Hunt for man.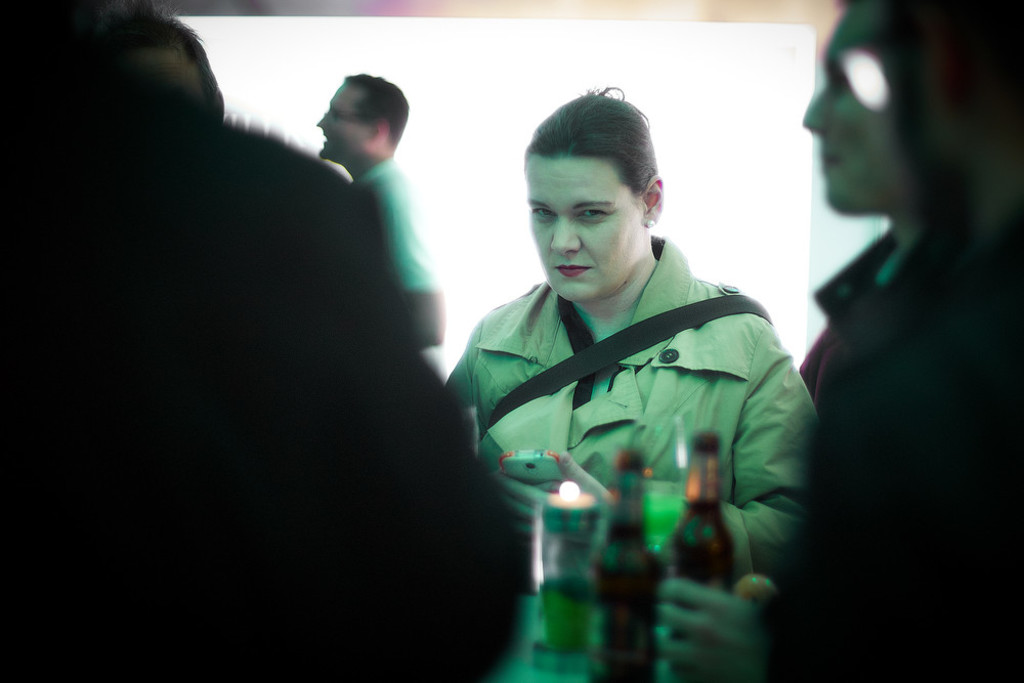
Hunted down at 315:75:447:348.
